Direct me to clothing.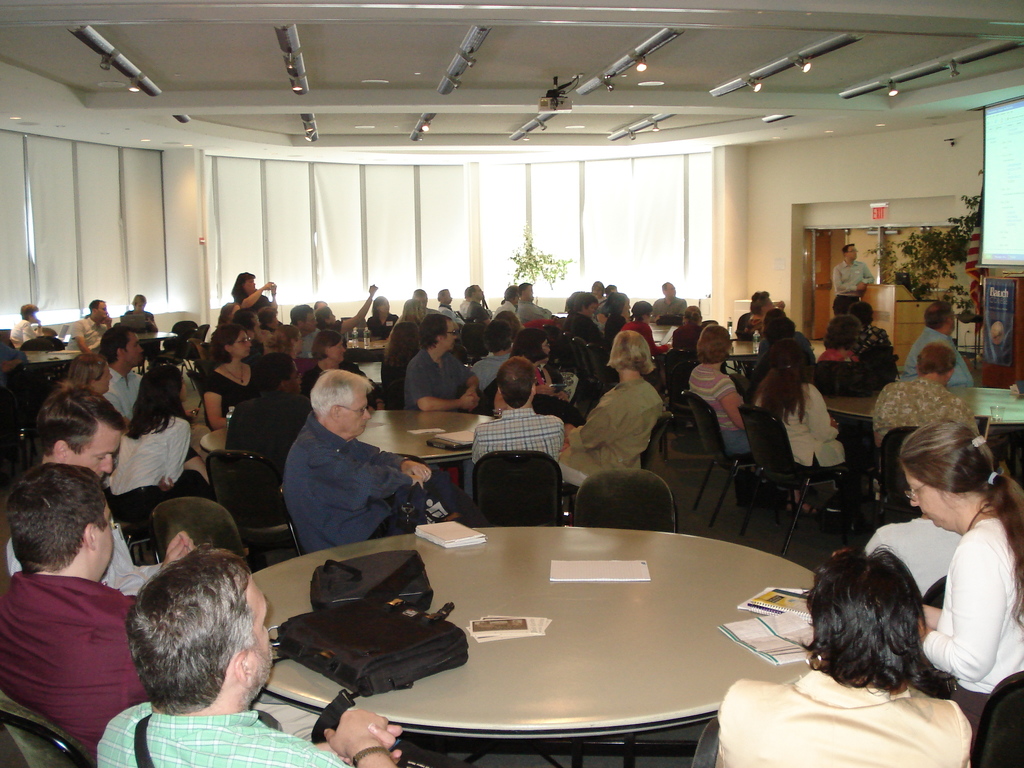
Direction: region(689, 356, 755, 450).
